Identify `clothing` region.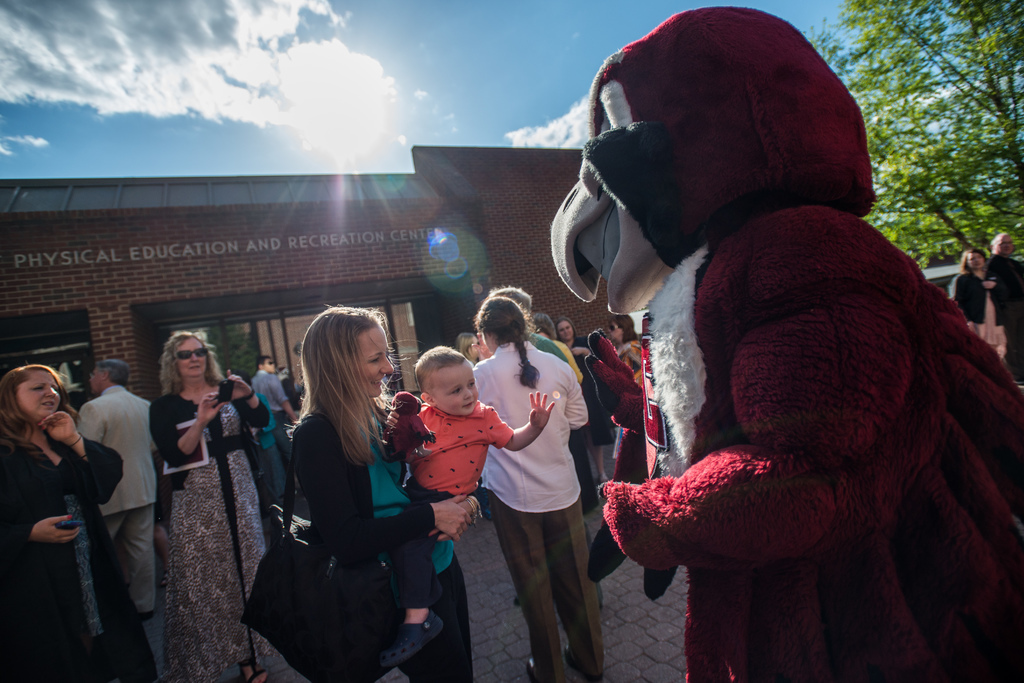
Region: bbox=(471, 342, 591, 682).
